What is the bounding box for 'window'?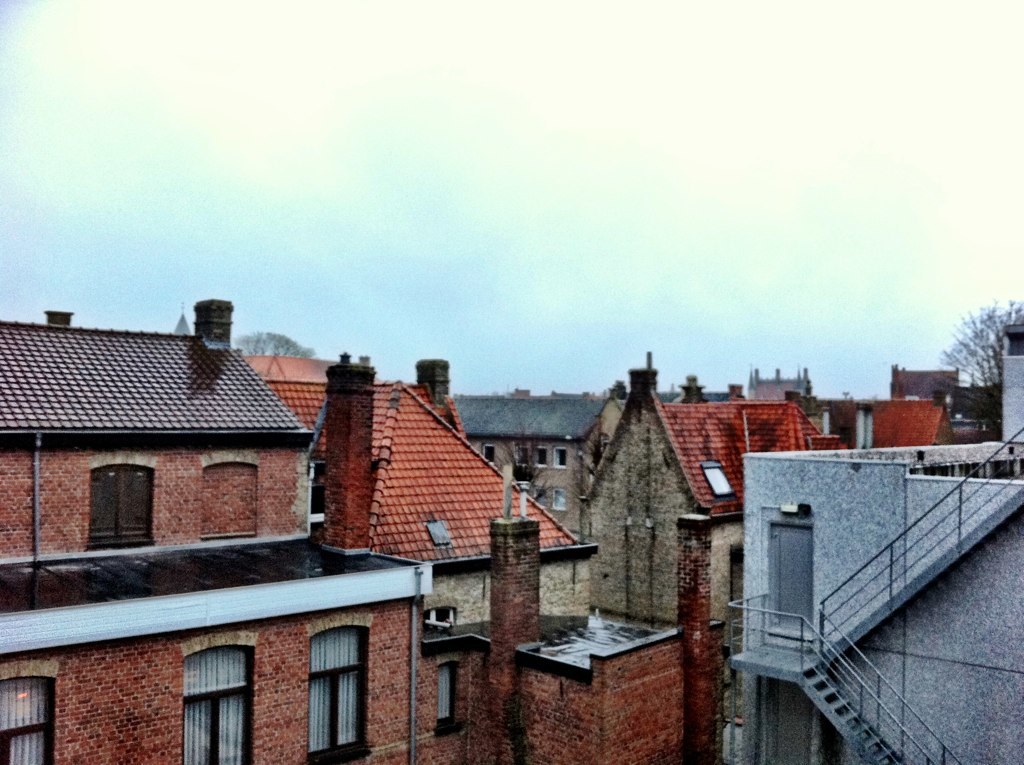
<box>181,645,249,764</box>.
